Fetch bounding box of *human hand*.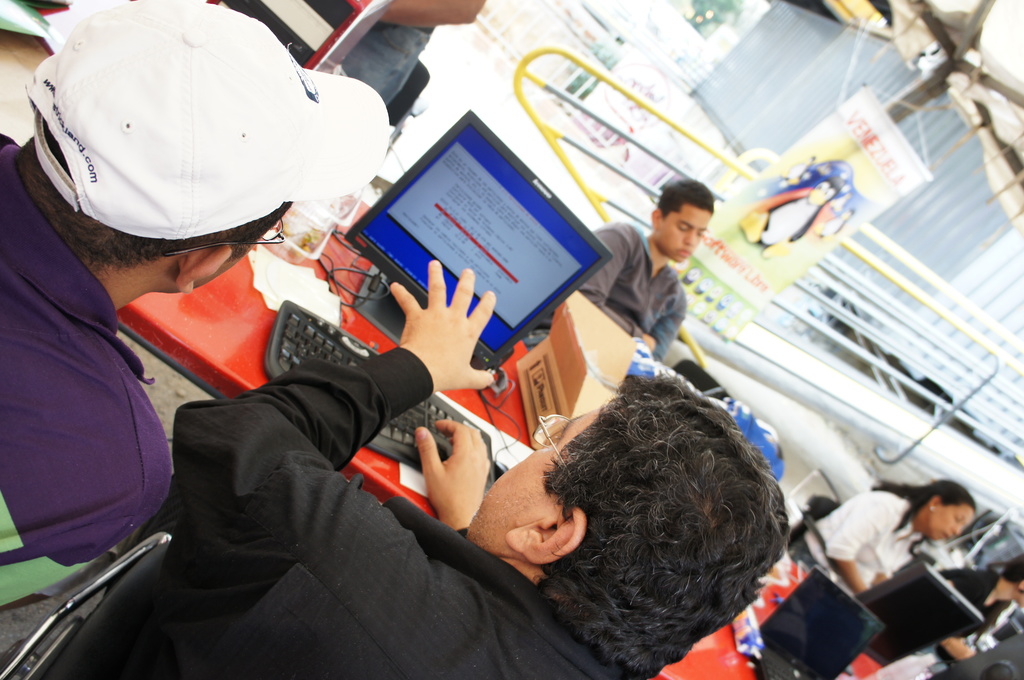
Bbox: rect(644, 332, 658, 355).
